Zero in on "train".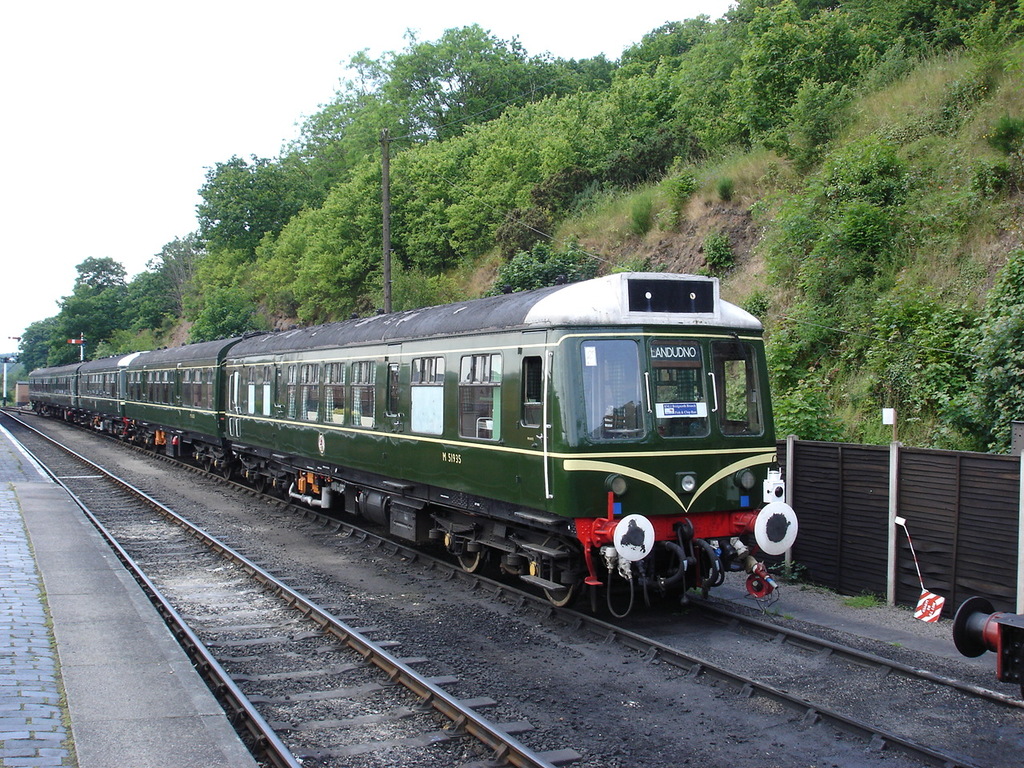
Zeroed in: x1=22, y1=270, x2=796, y2=616.
